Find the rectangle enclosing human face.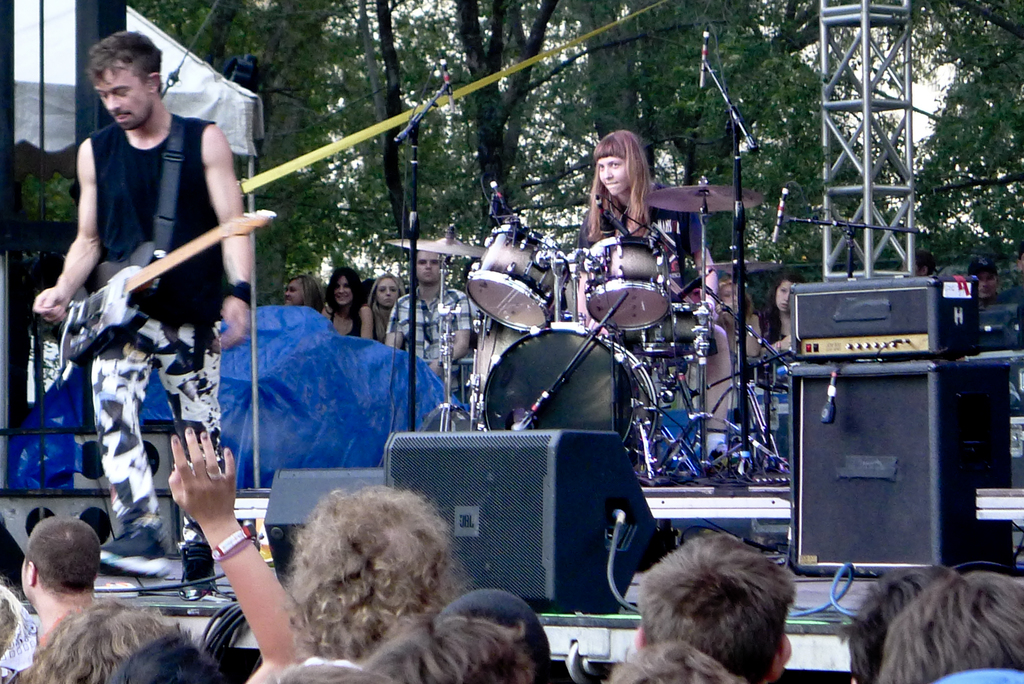
select_region(600, 155, 632, 195).
